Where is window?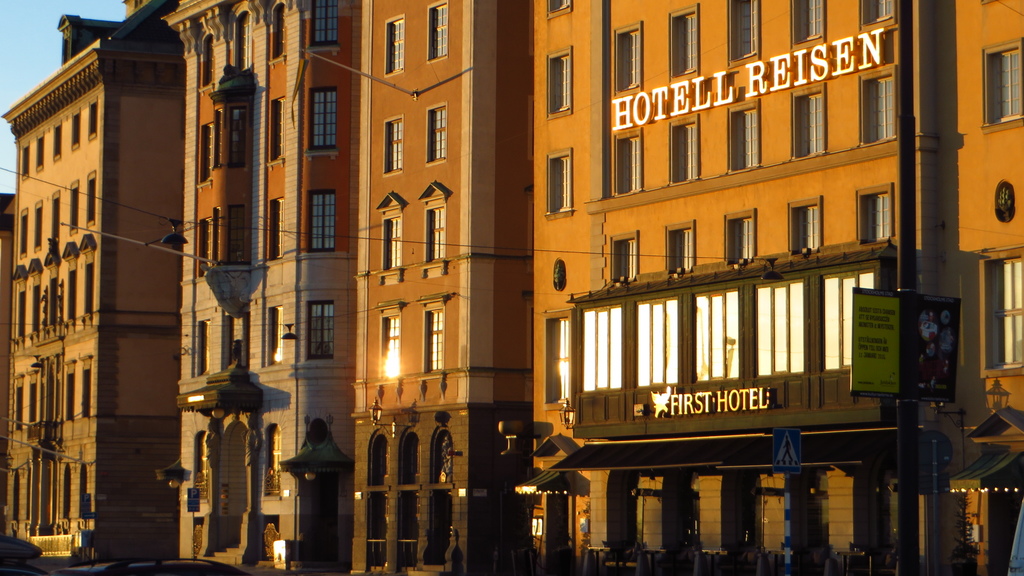
273,3,285,63.
